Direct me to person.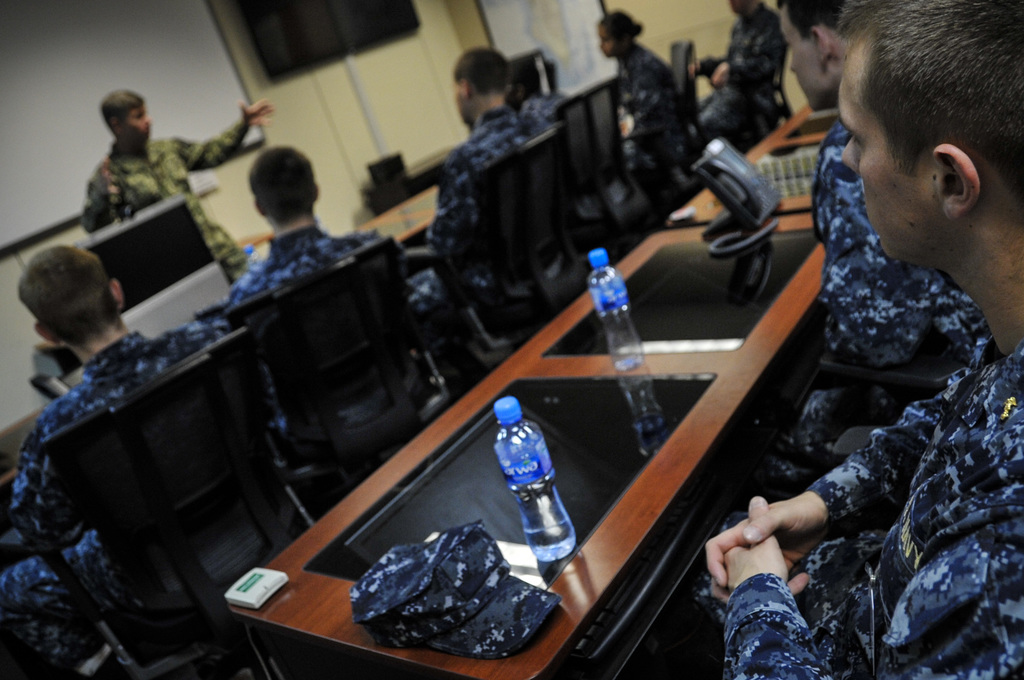
Direction: x1=703, y1=0, x2=1023, y2=679.
